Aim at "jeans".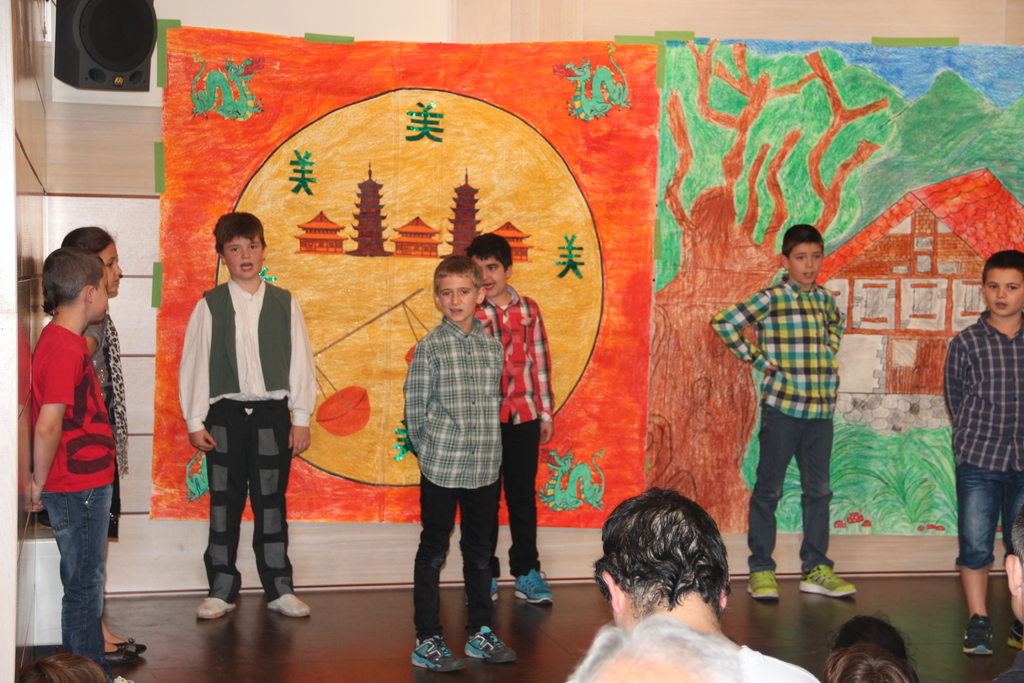
Aimed at locate(31, 484, 115, 667).
